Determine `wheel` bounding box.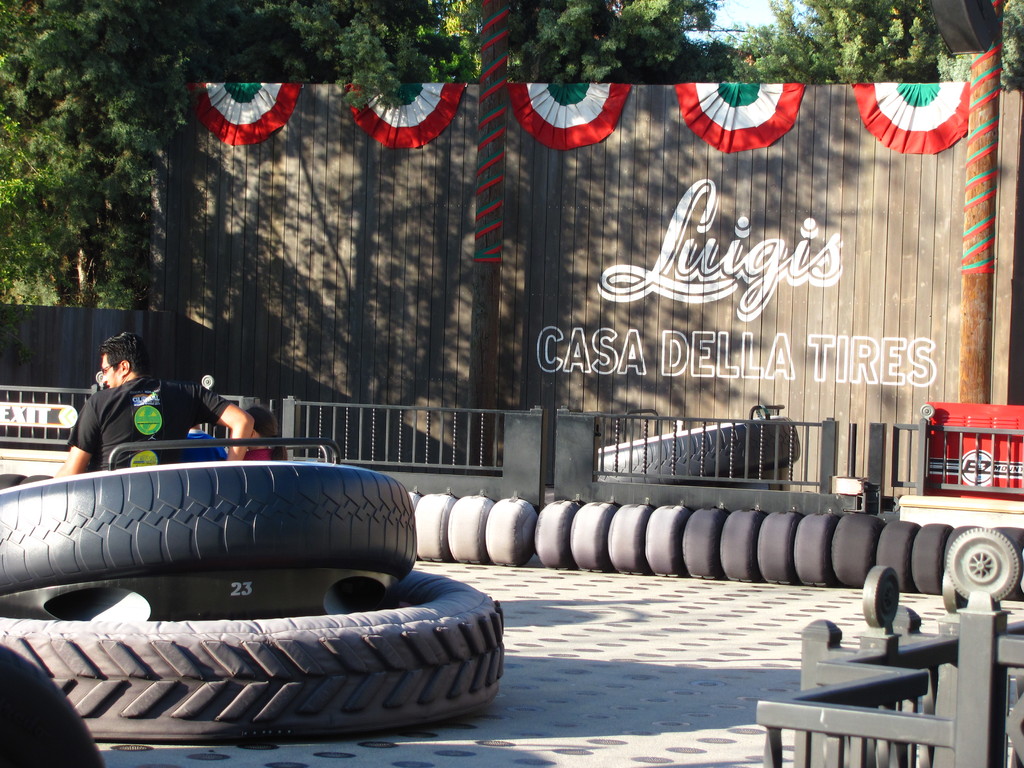
Determined: <box>715,505,763,582</box>.
